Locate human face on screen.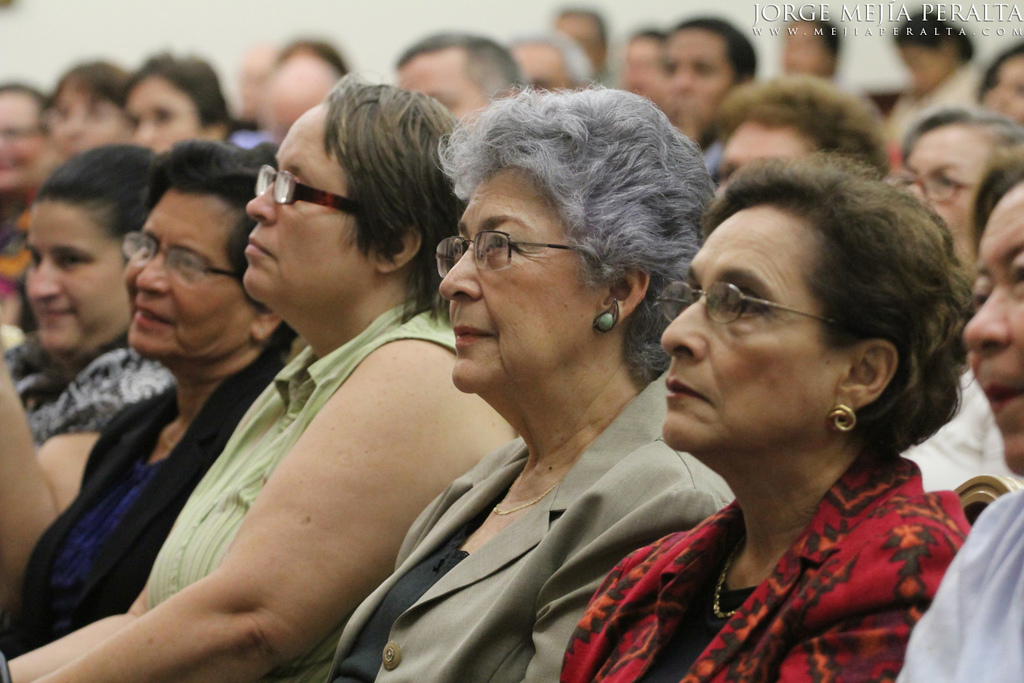
On screen at 717, 118, 810, 194.
